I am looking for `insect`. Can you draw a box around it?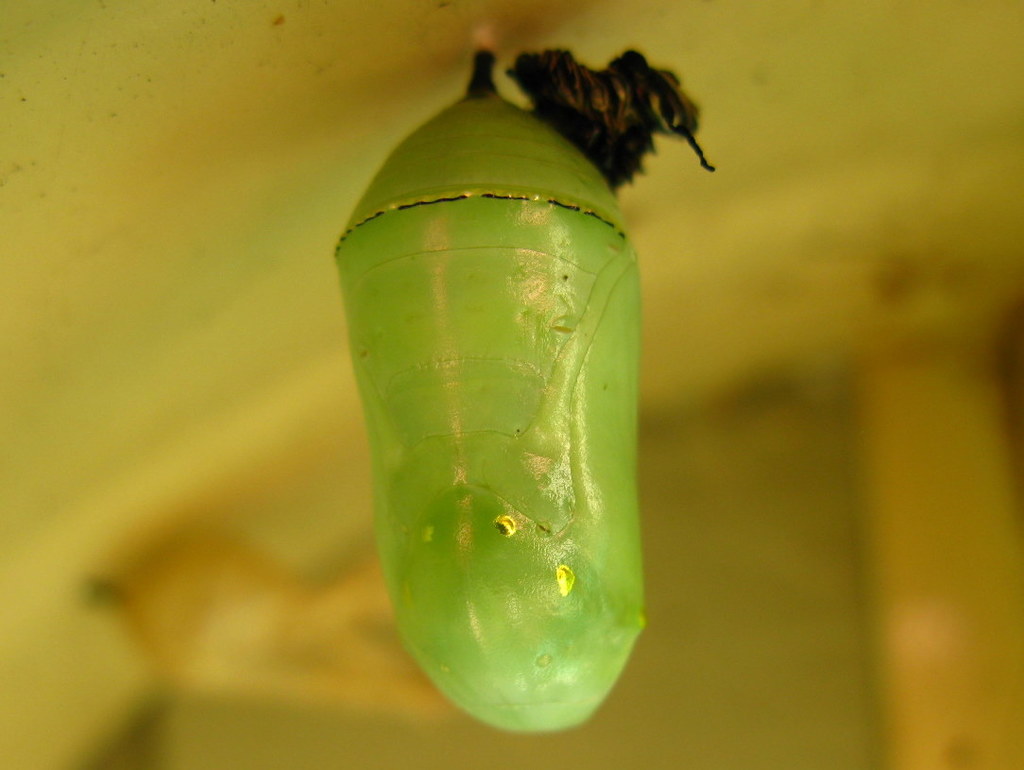
Sure, the bounding box is [510,45,717,199].
